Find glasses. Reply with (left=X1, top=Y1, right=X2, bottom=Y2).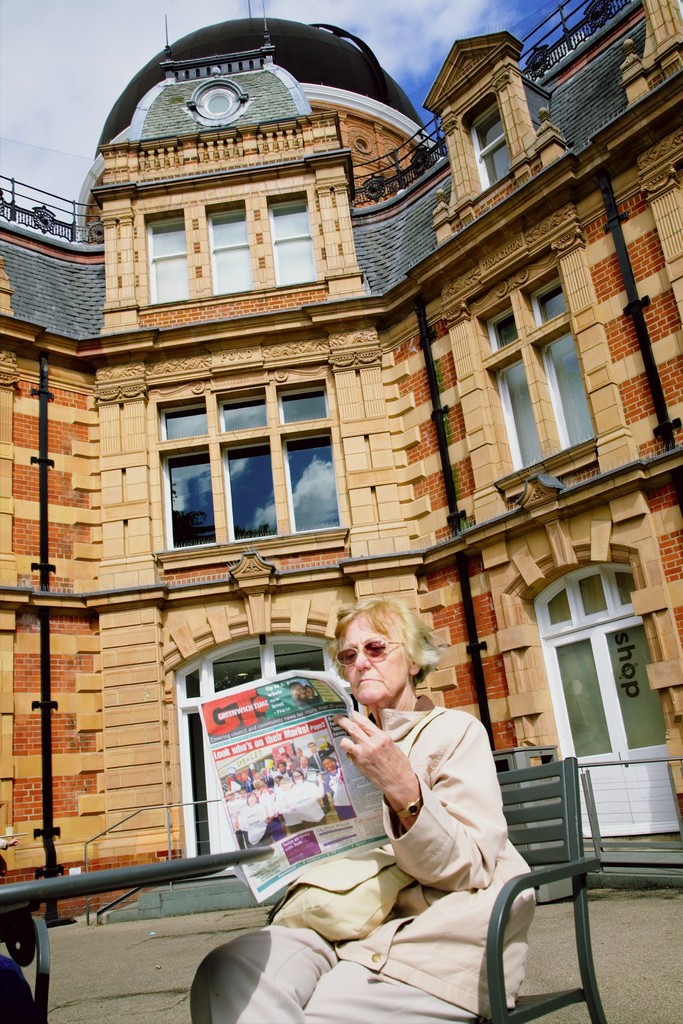
(left=336, top=637, right=403, bottom=672).
